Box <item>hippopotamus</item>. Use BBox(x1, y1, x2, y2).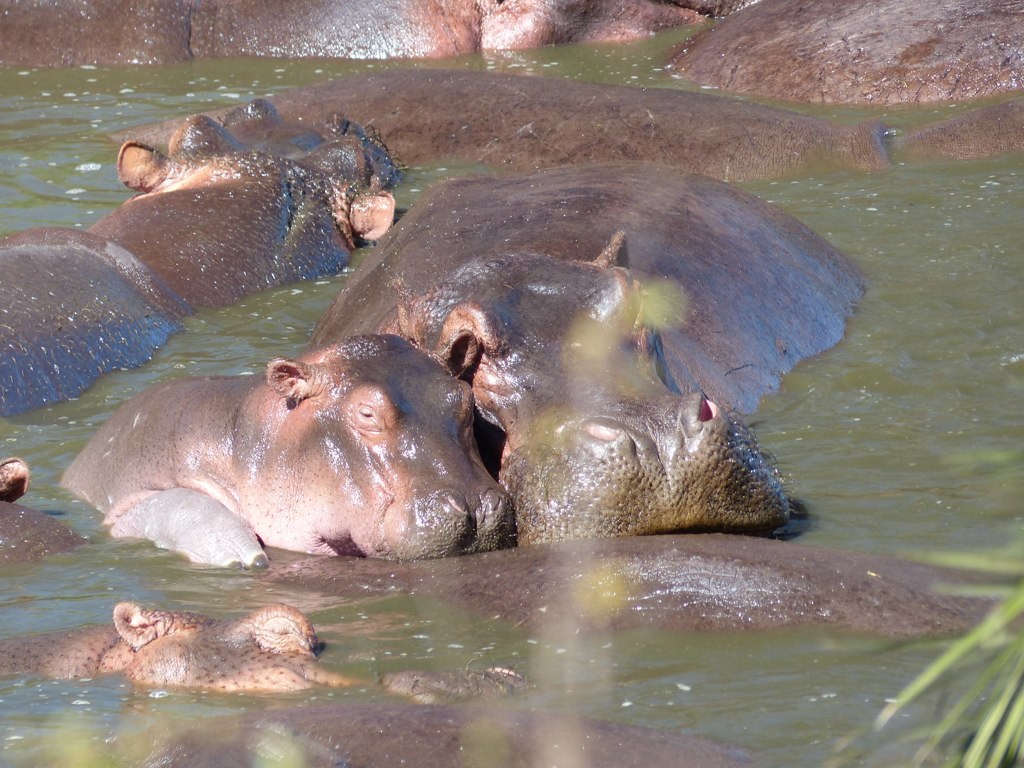
BBox(56, 331, 511, 582).
